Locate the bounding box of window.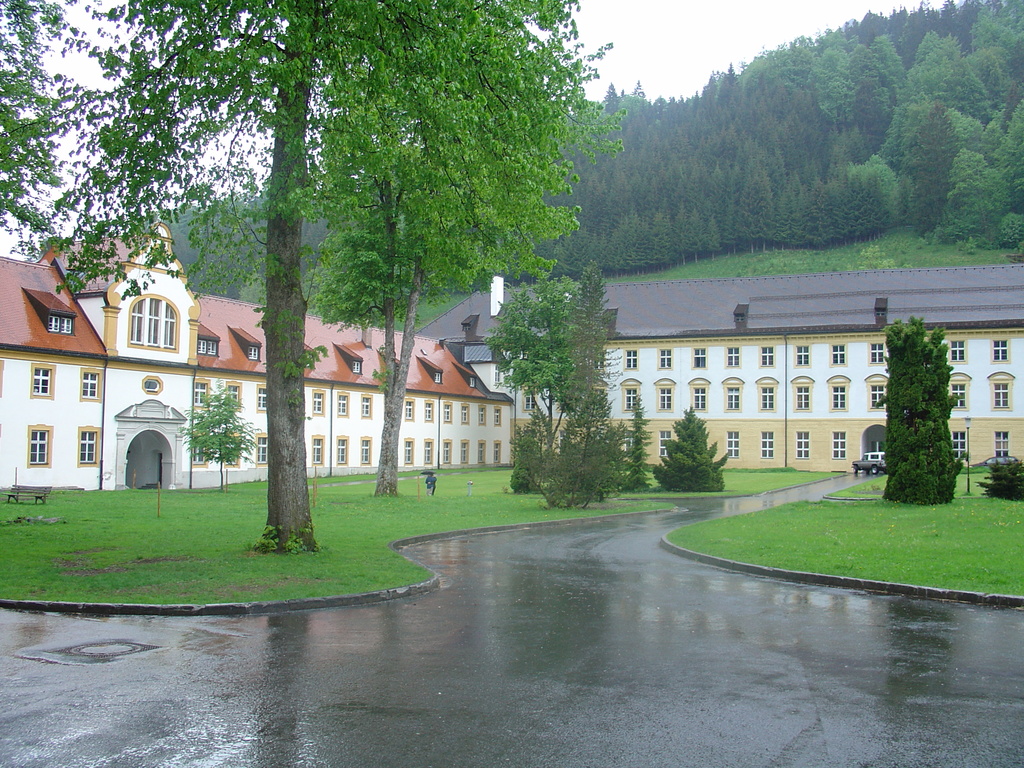
Bounding box: locate(994, 385, 1007, 412).
